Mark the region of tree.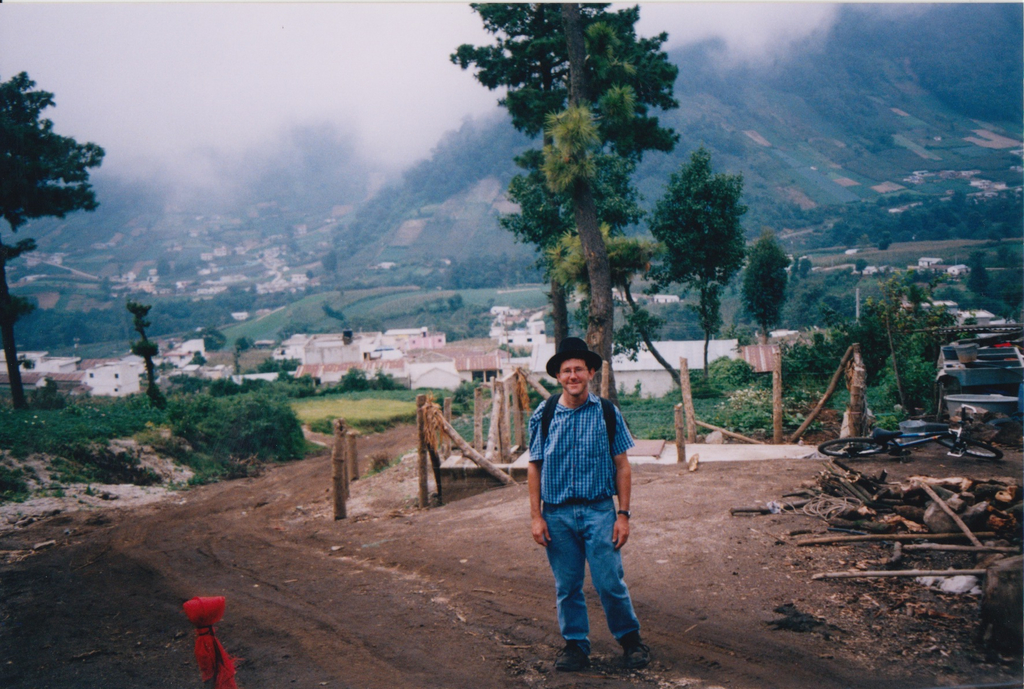
Region: select_region(124, 302, 178, 407).
